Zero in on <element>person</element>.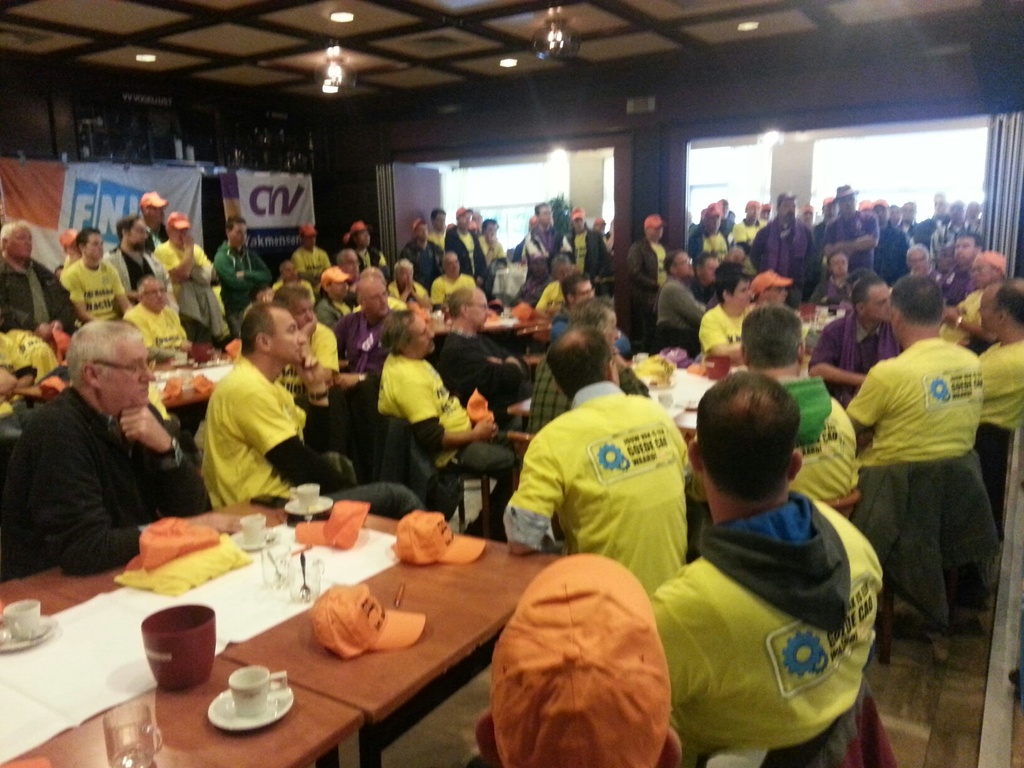
Zeroed in: (x1=271, y1=284, x2=337, y2=444).
